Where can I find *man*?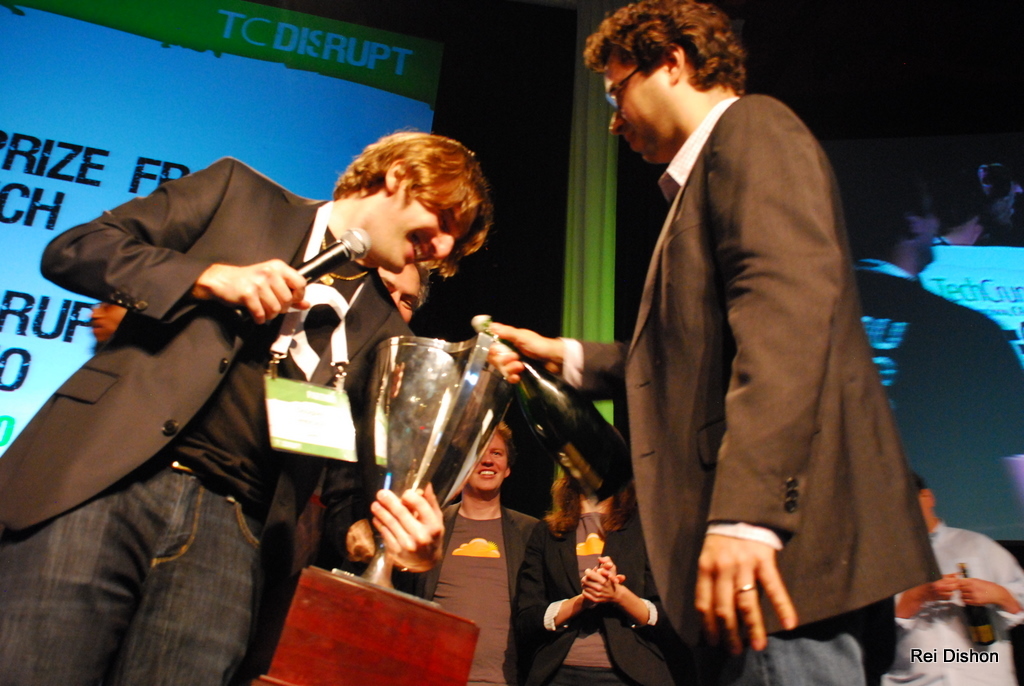
You can find it at rect(870, 473, 1023, 685).
